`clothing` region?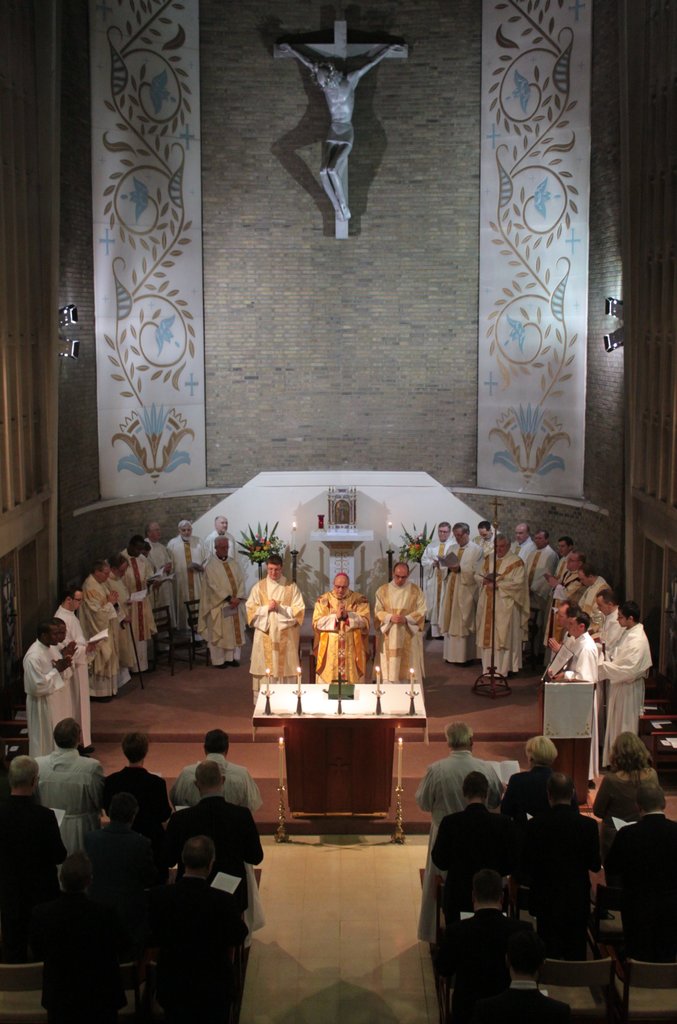
<box>551,633,595,680</box>
